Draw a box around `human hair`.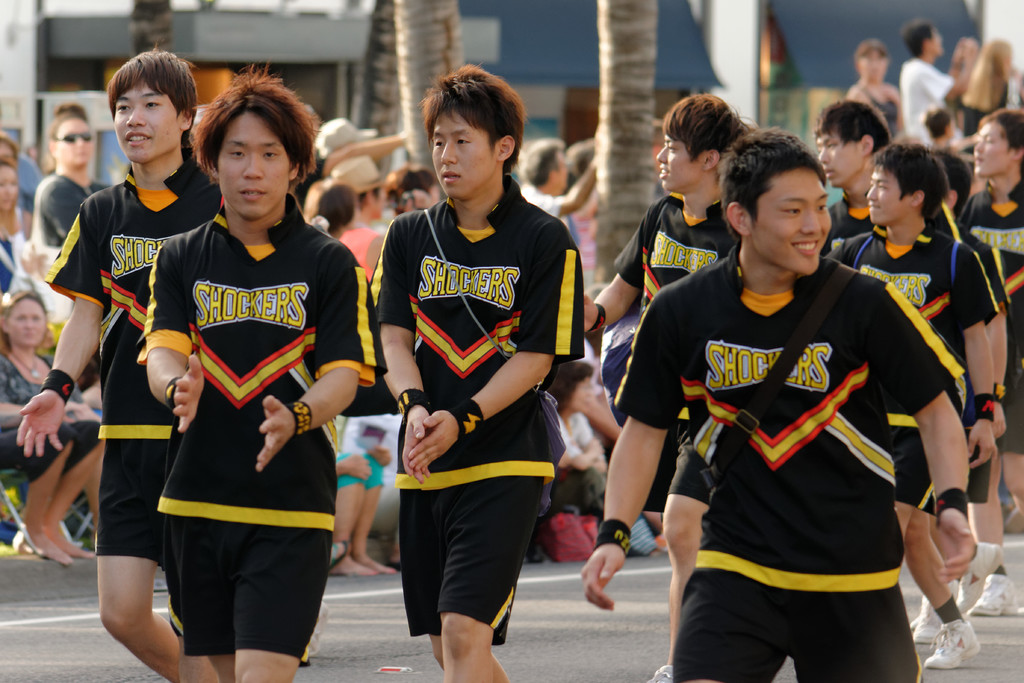
bbox=[958, 38, 1011, 113].
